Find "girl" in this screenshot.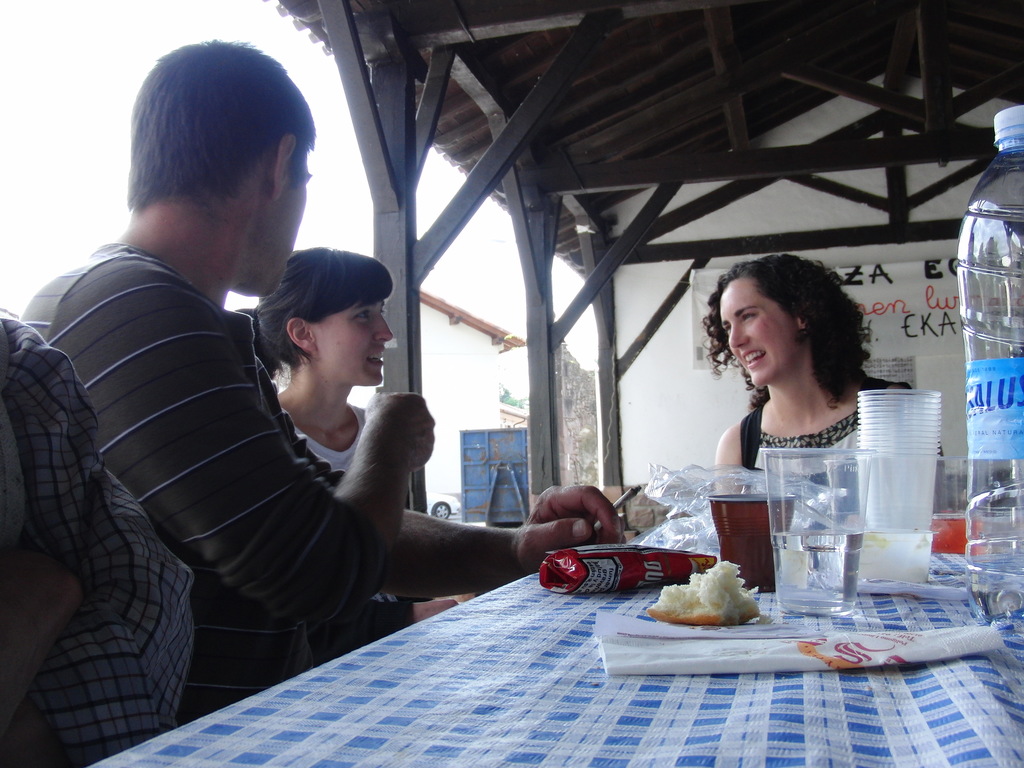
The bounding box for "girl" is rect(698, 248, 951, 531).
